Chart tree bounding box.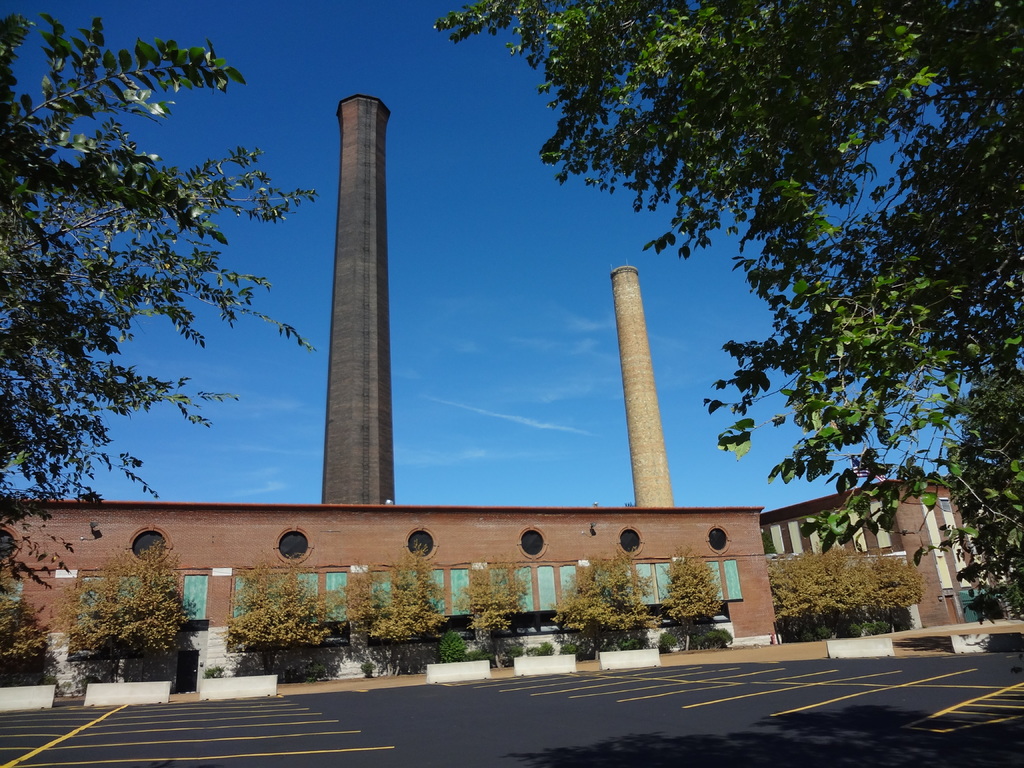
Charted: bbox=(657, 541, 731, 657).
